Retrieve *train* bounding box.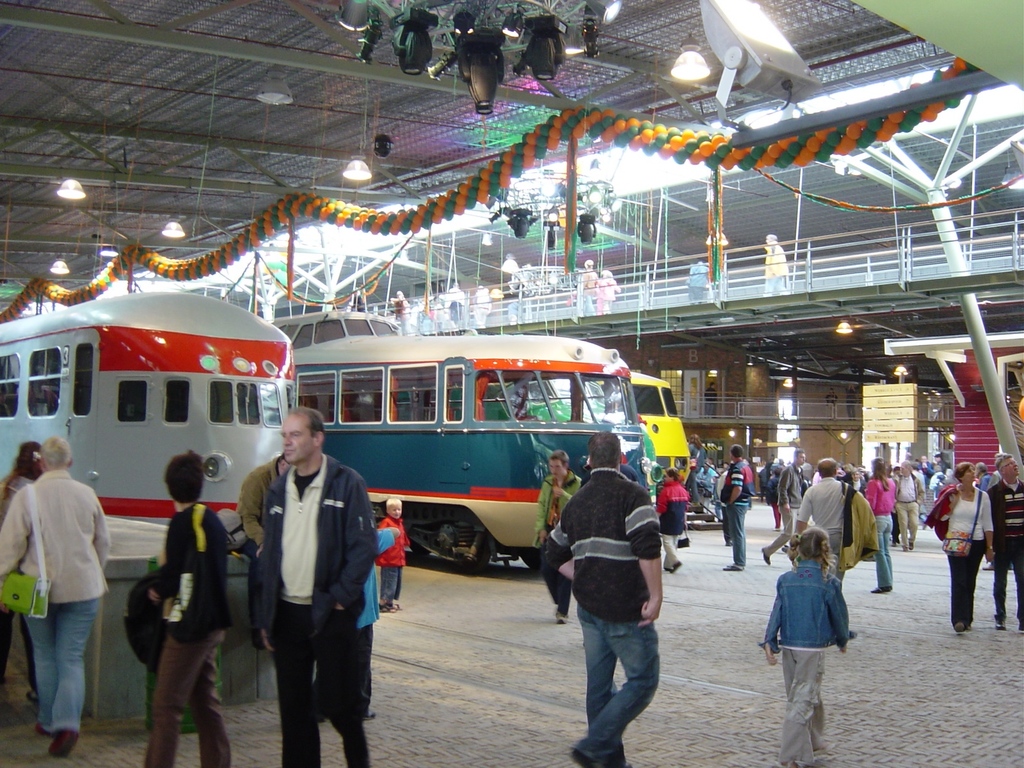
Bounding box: x1=1, y1=287, x2=291, y2=524.
